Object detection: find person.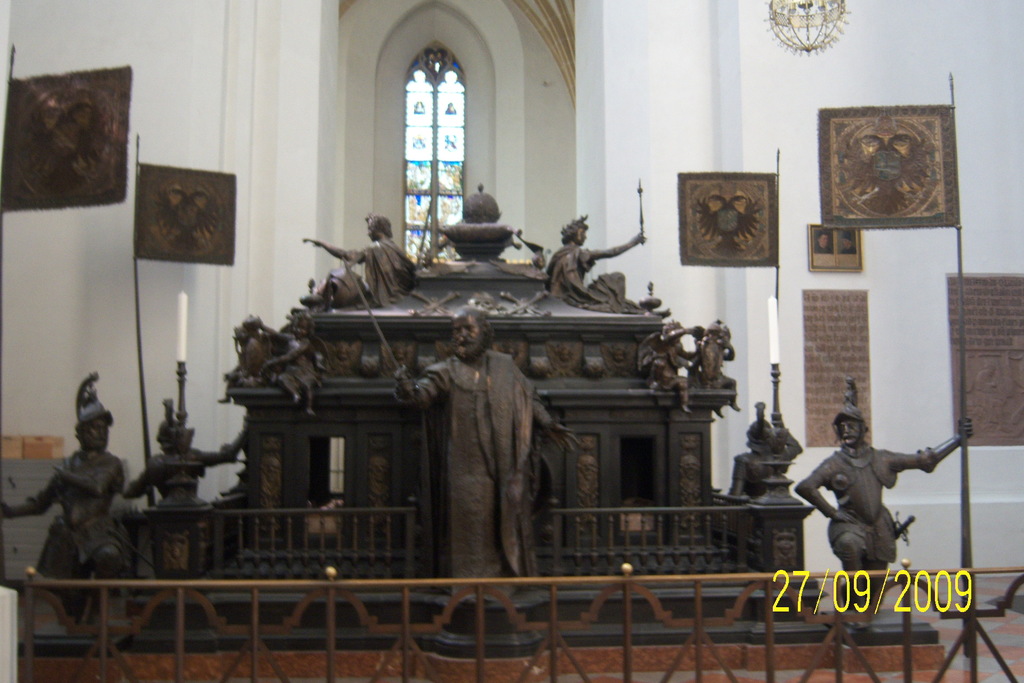
bbox=(543, 210, 639, 317).
